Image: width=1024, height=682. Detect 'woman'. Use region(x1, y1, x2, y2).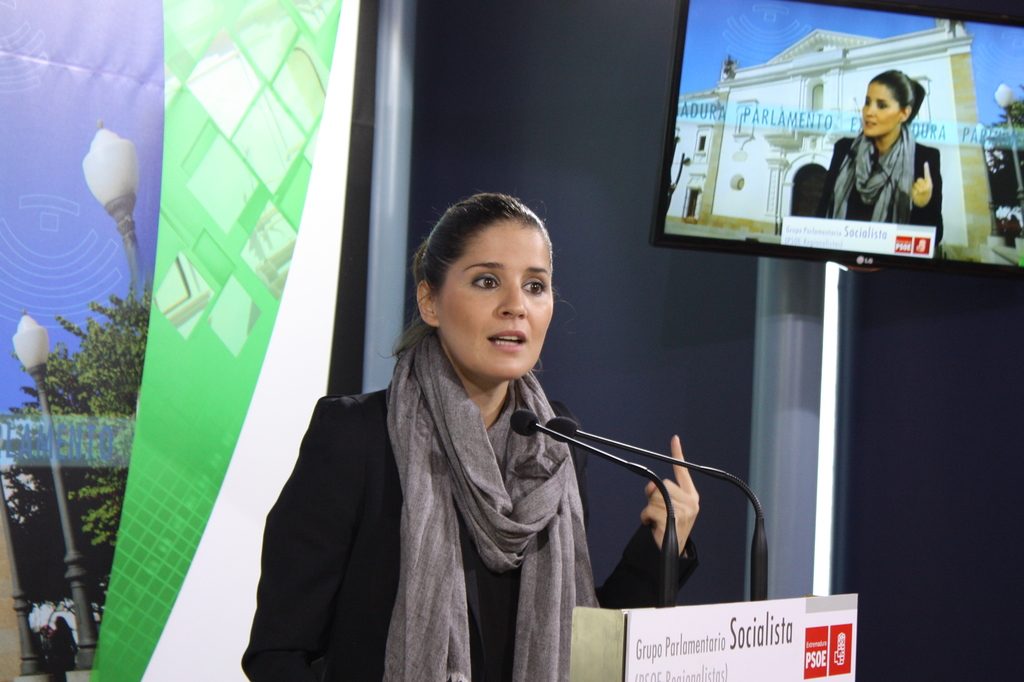
region(817, 65, 945, 268).
